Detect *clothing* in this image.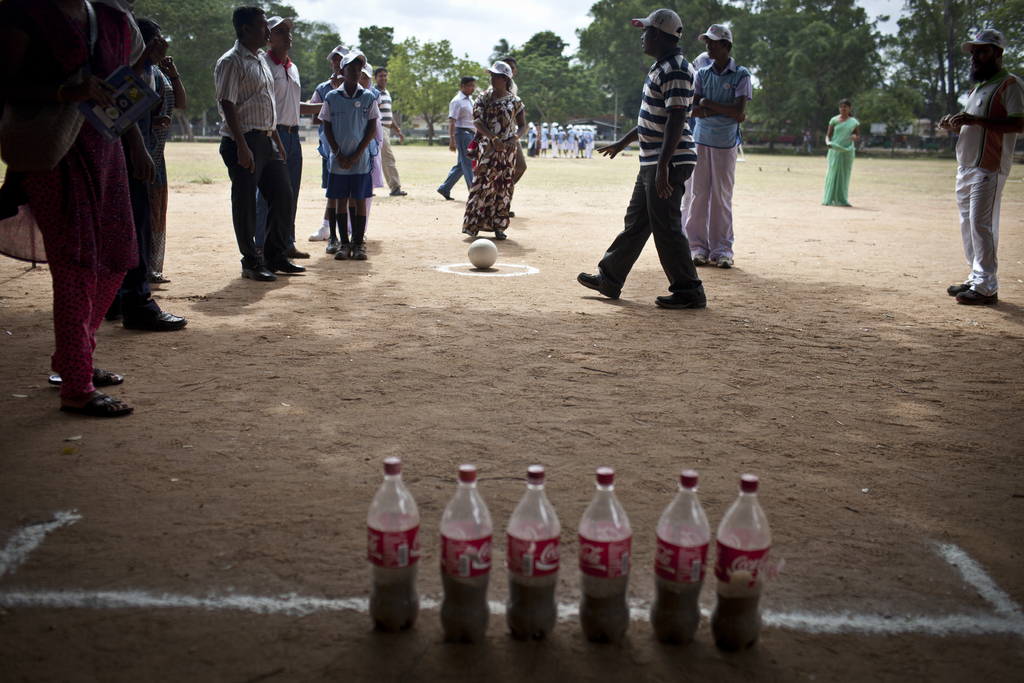
Detection: <box>683,54,754,265</box>.
